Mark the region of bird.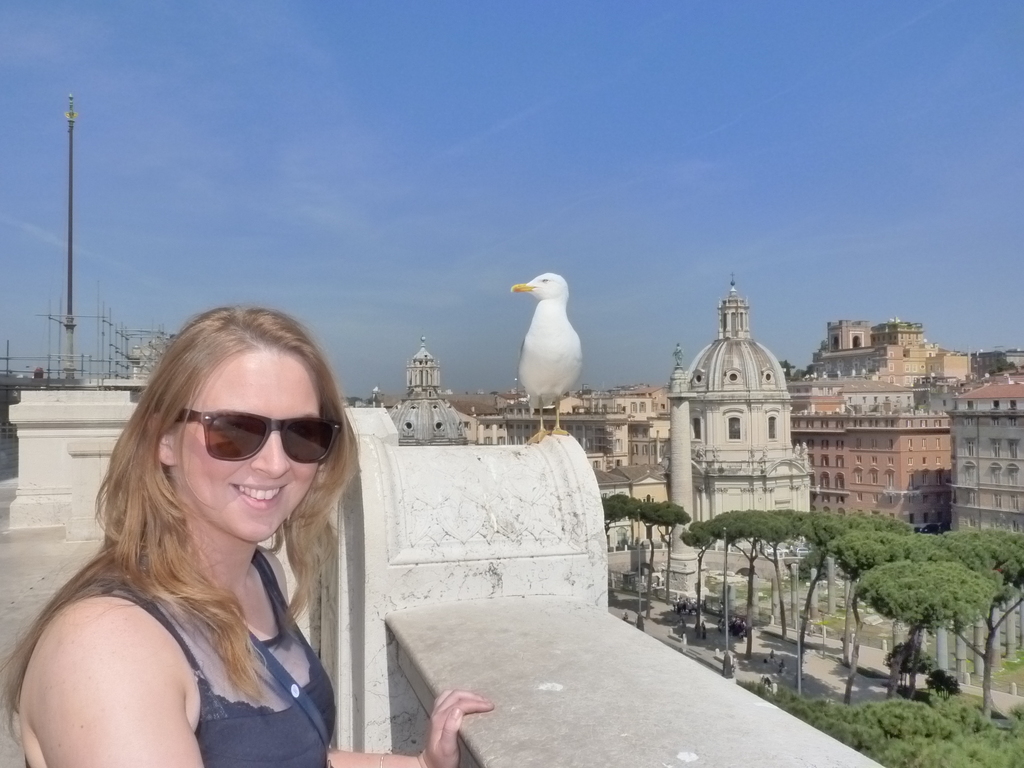
Region: 492 268 592 415.
